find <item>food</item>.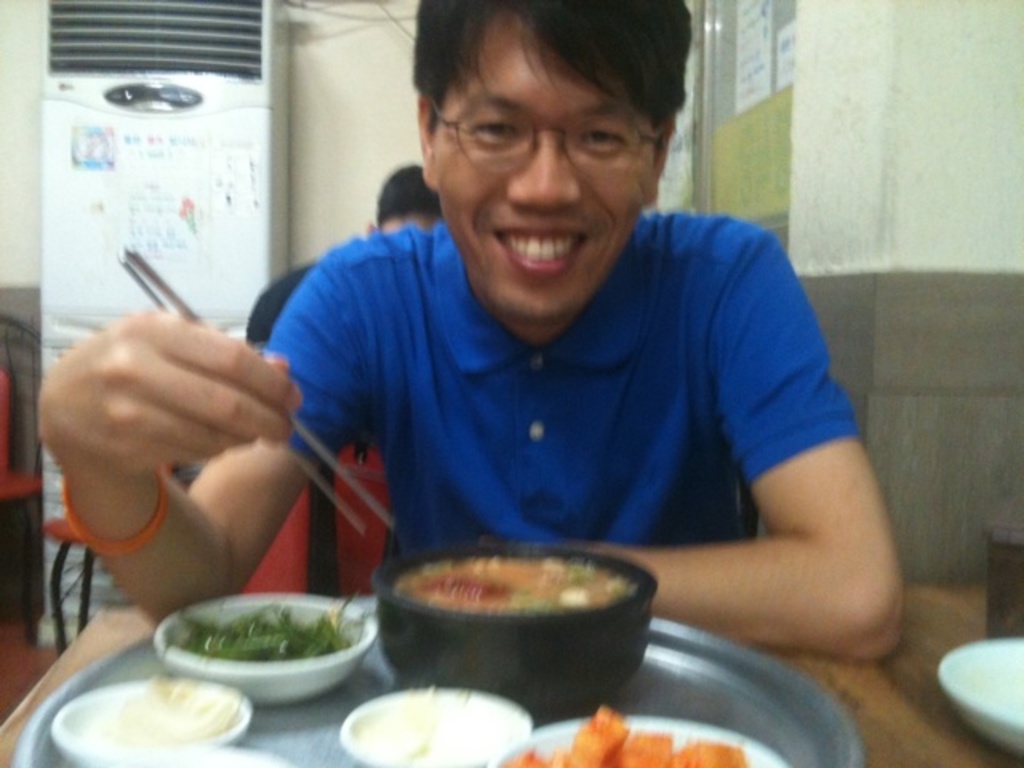
bbox=(387, 555, 634, 616).
